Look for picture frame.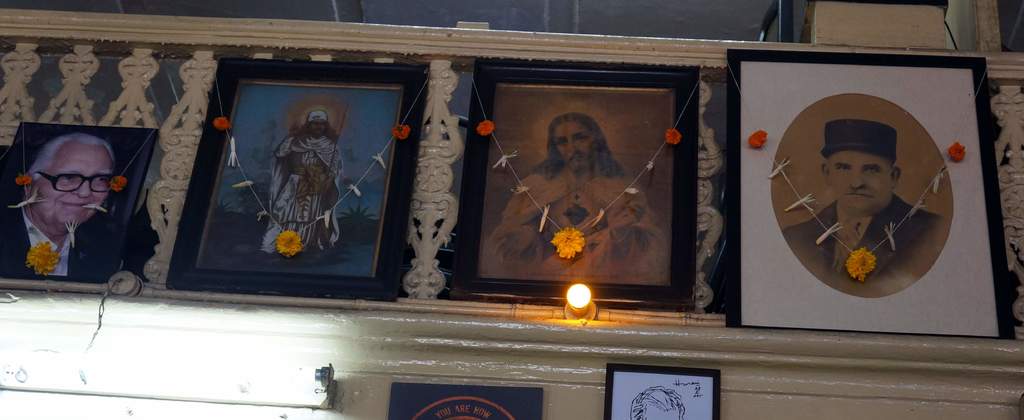
Found: pyautogui.locateOnScreen(444, 58, 699, 310).
